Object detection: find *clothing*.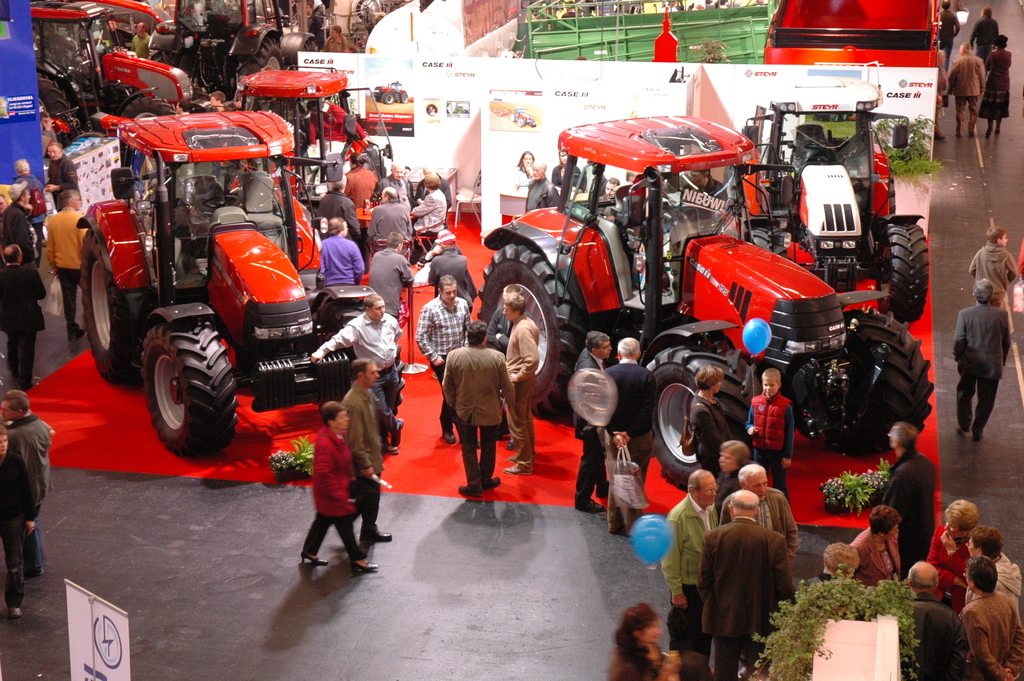
{"x1": 524, "y1": 177, "x2": 561, "y2": 213}.
